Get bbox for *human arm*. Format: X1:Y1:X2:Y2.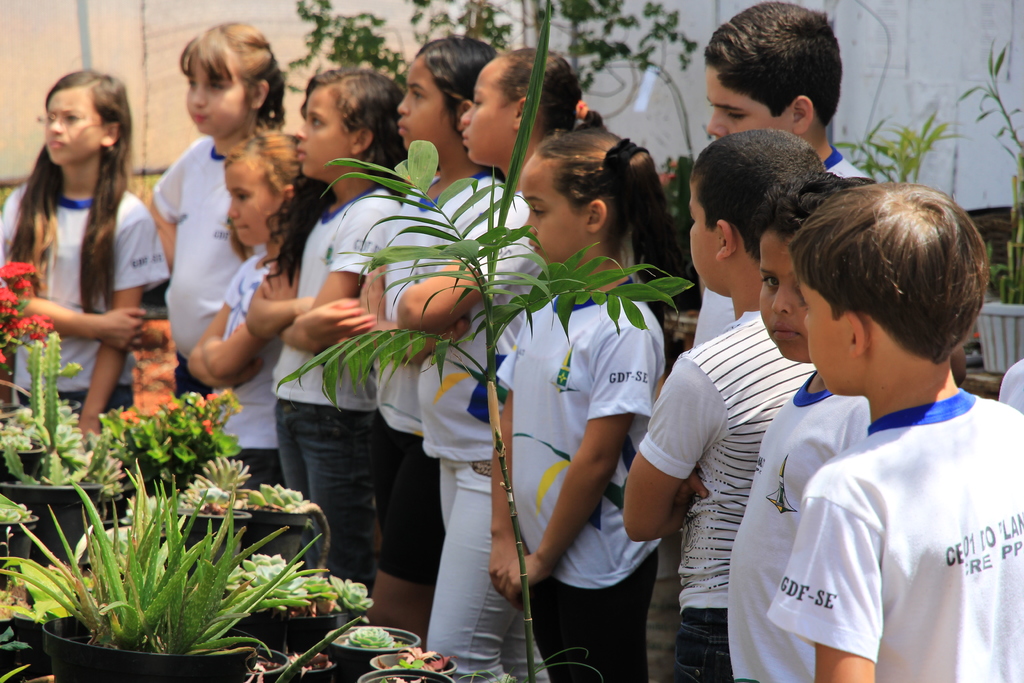
480:336:531:602.
